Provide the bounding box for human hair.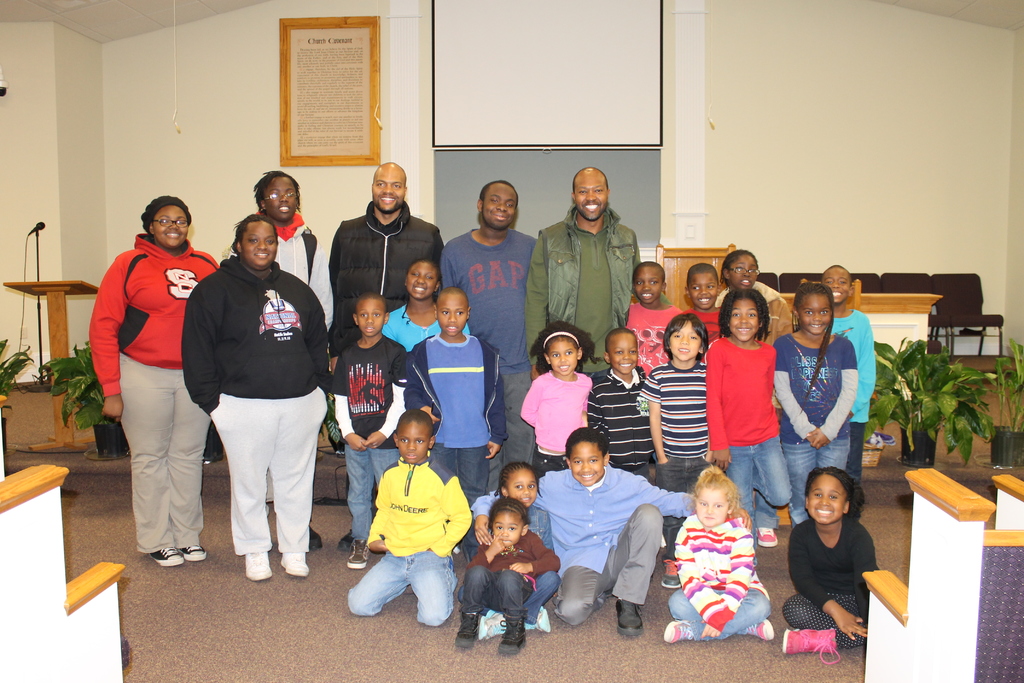
<bbox>788, 282, 834, 408</bbox>.
